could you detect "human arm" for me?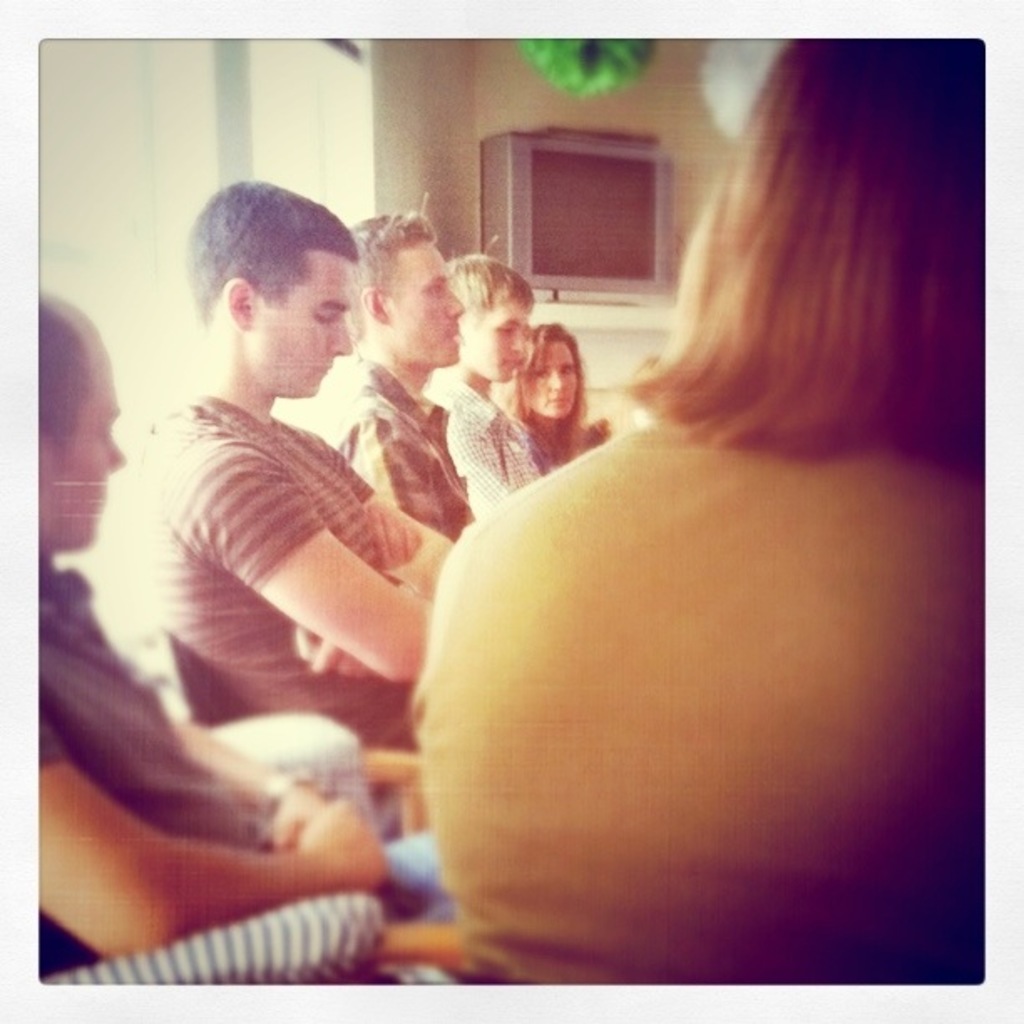
Detection result: locate(167, 703, 326, 857).
